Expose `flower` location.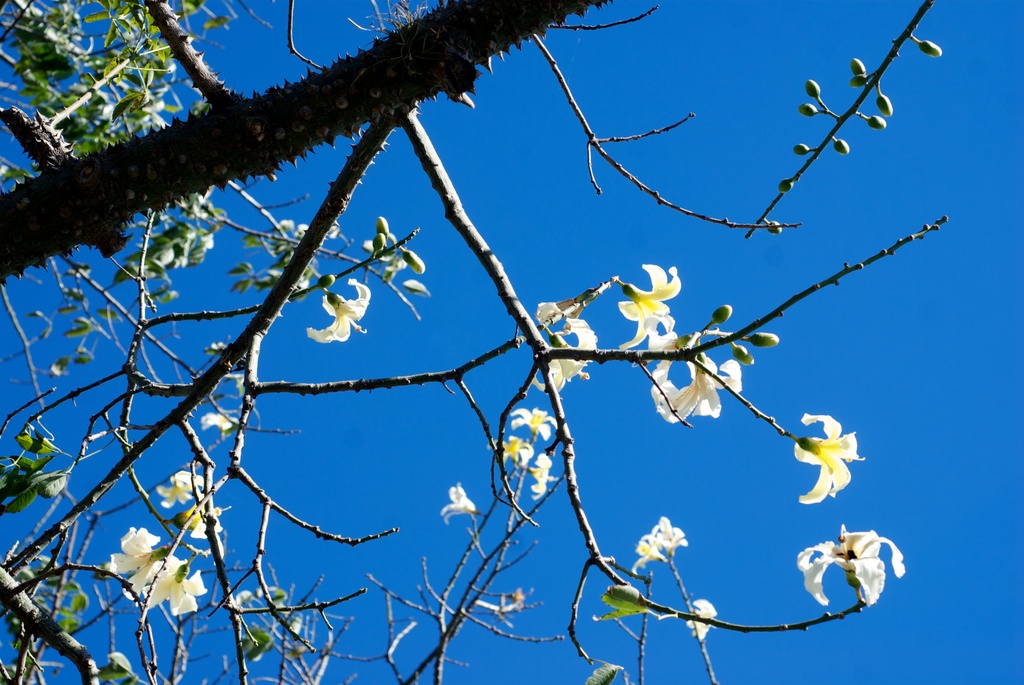
Exposed at 440,483,480,527.
